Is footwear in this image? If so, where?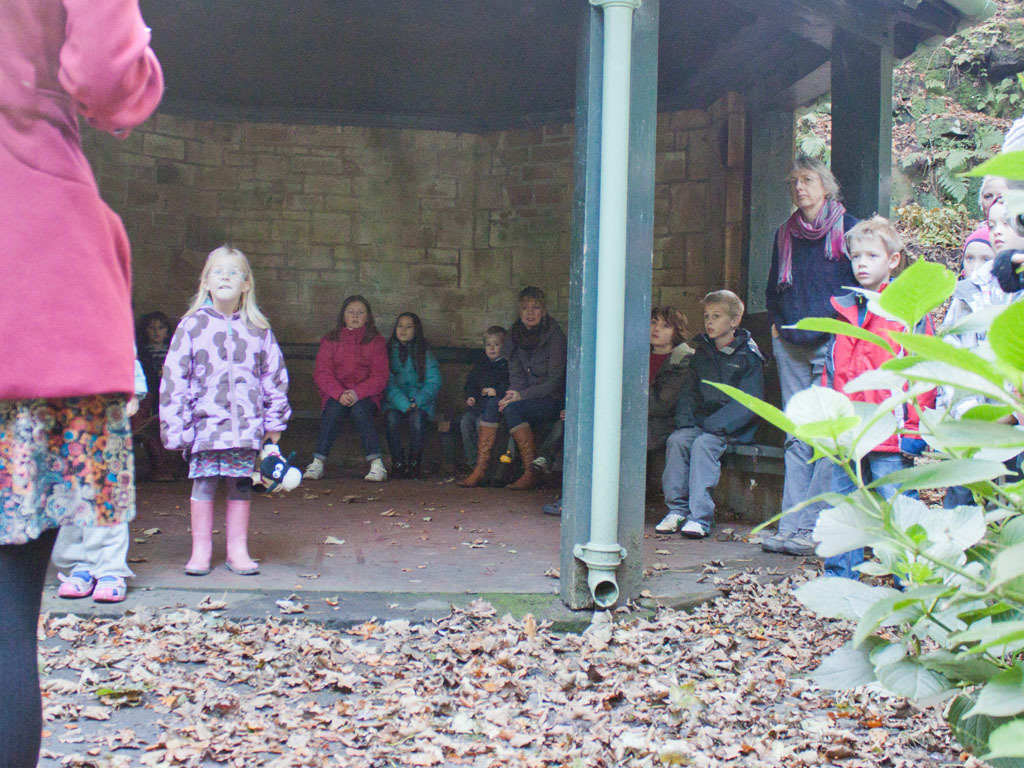
Yes, at bbox(392, 455, 404, 477).
